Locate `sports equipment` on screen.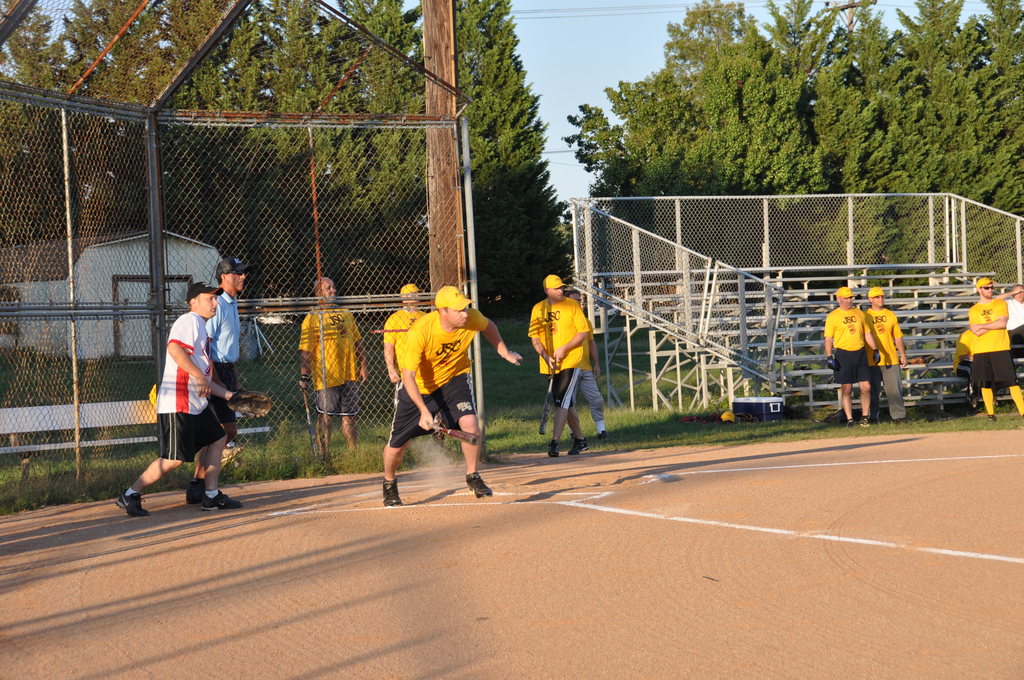
On screen at detection(184, 478, 202, 512).
